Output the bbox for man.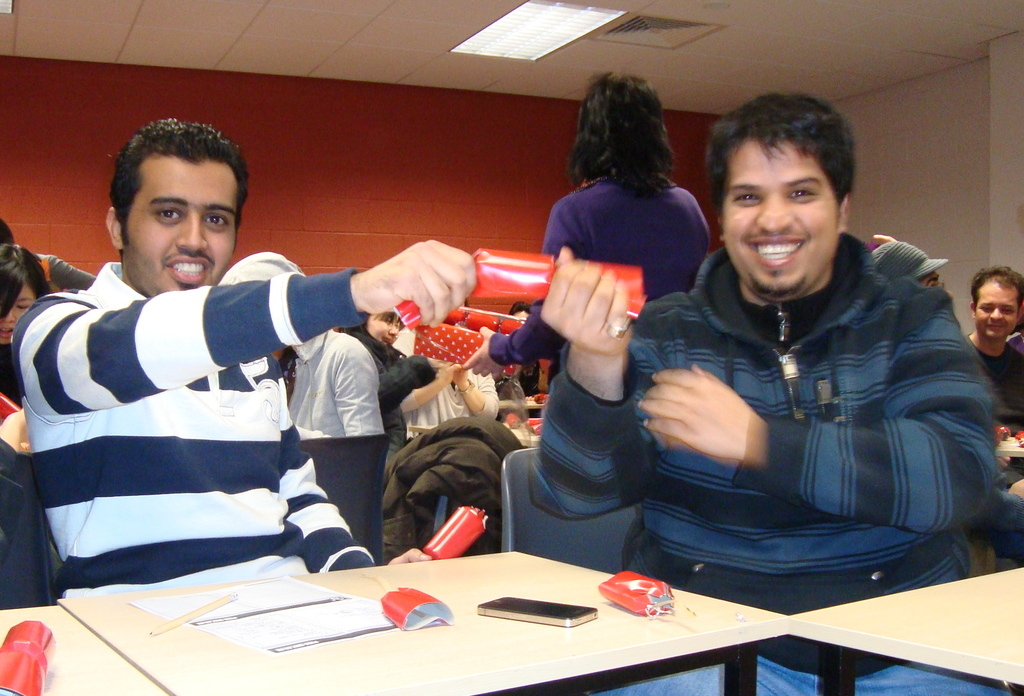
[x1=965, y1=264, x2=1023, y2=562].
